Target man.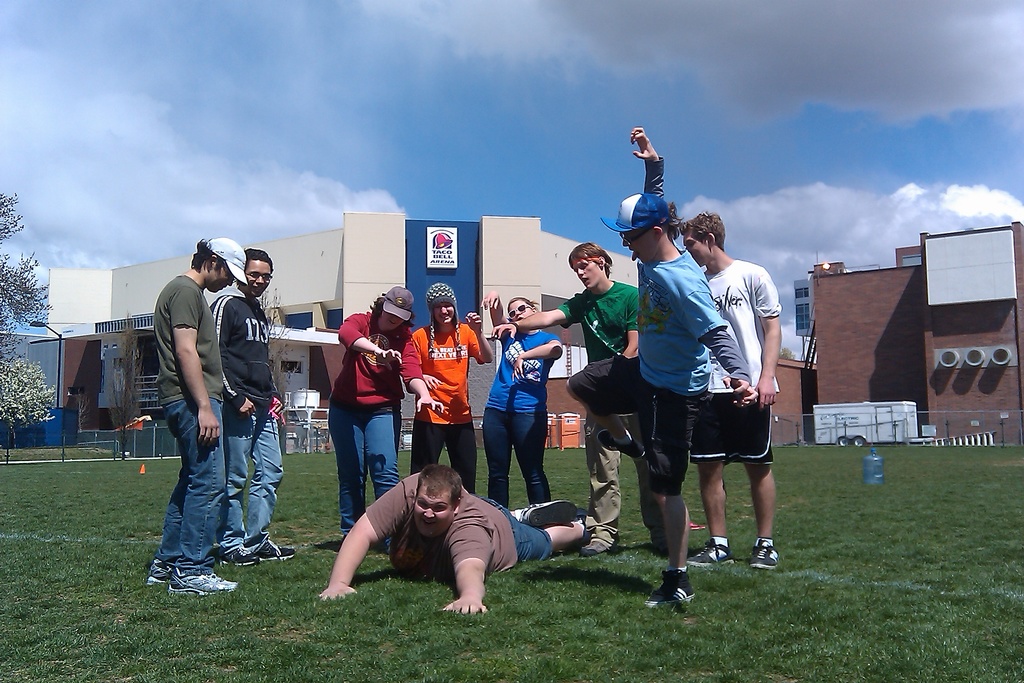
Target region: box=[145, 236, 249, 598].
